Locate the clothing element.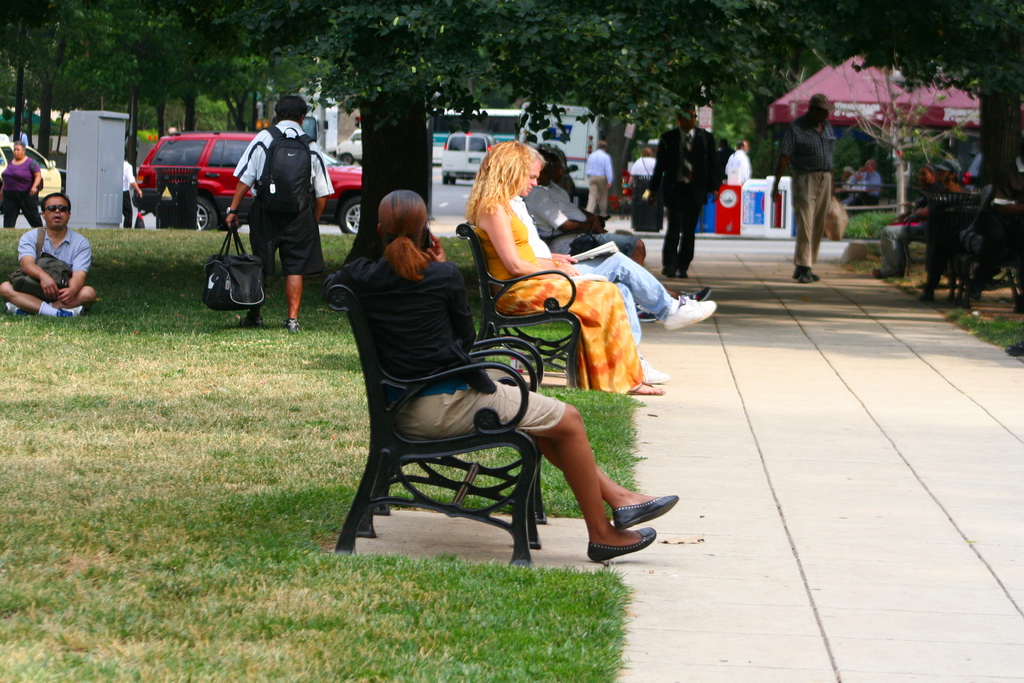
Element bbox: <box>880,215,929,281</box>.
